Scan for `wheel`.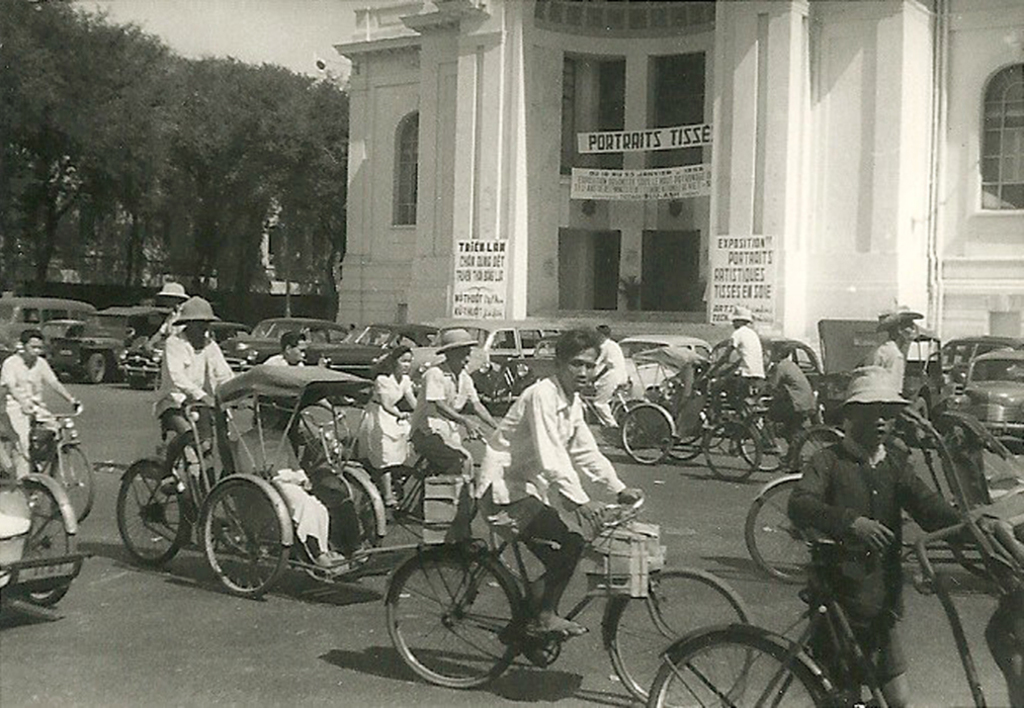
Scan result: <bbox>86, 353, 112, 390</bbox>.
